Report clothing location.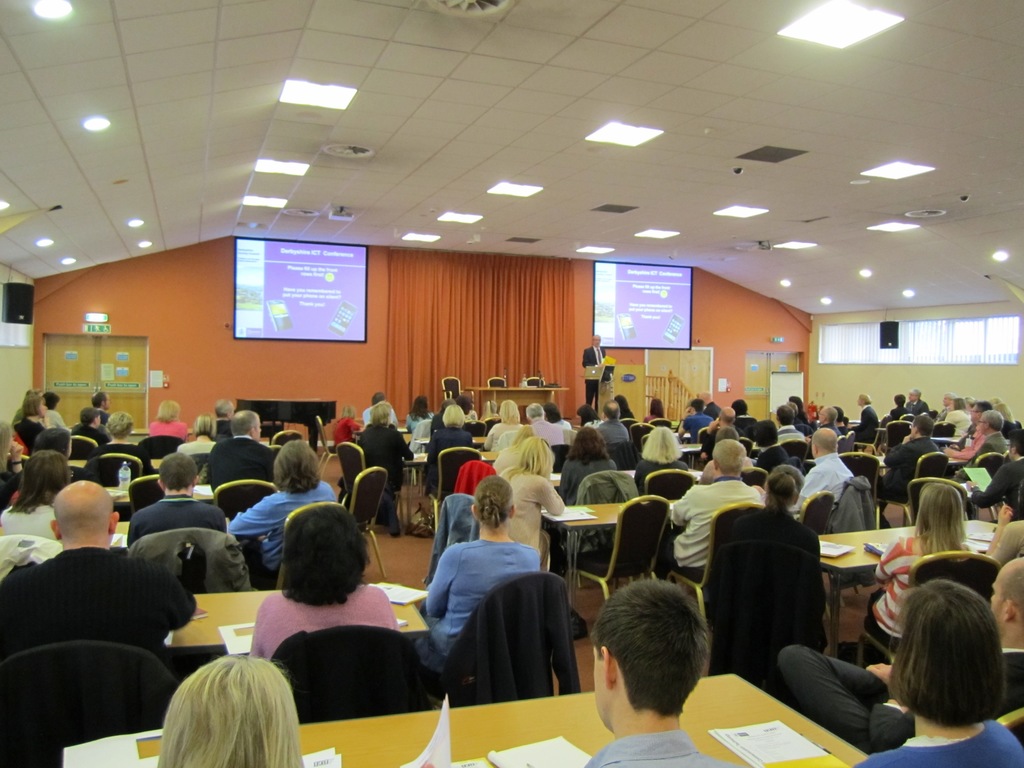
Report: 737:445:788:475.
